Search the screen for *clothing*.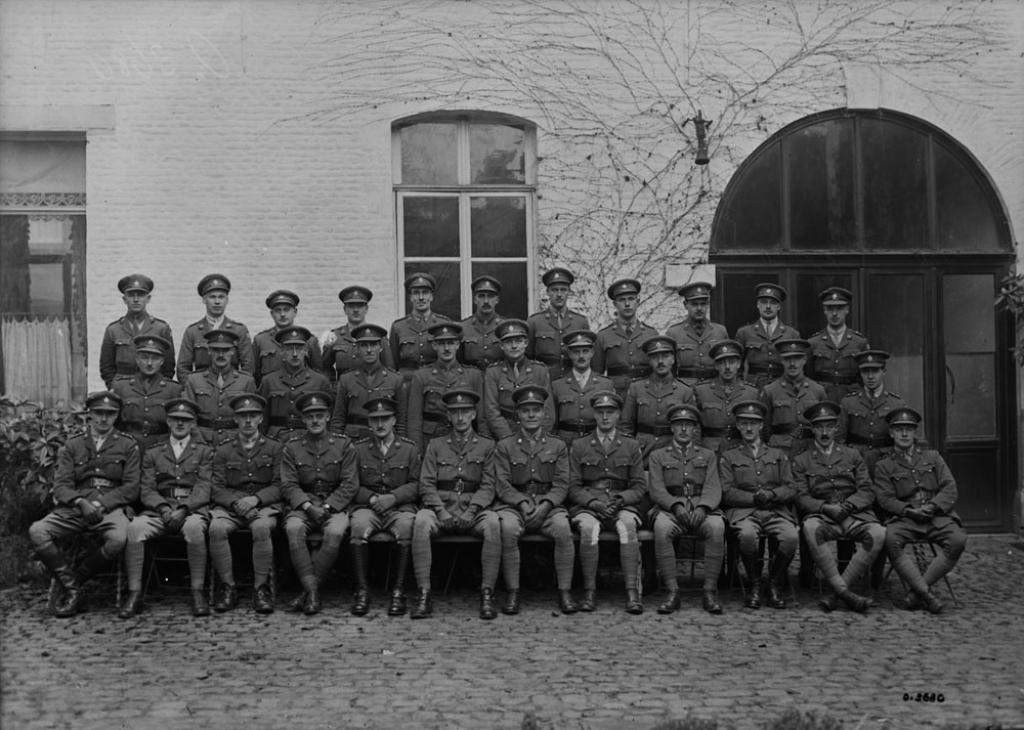
Found at <region>555, 363, 613, 442</region>.
